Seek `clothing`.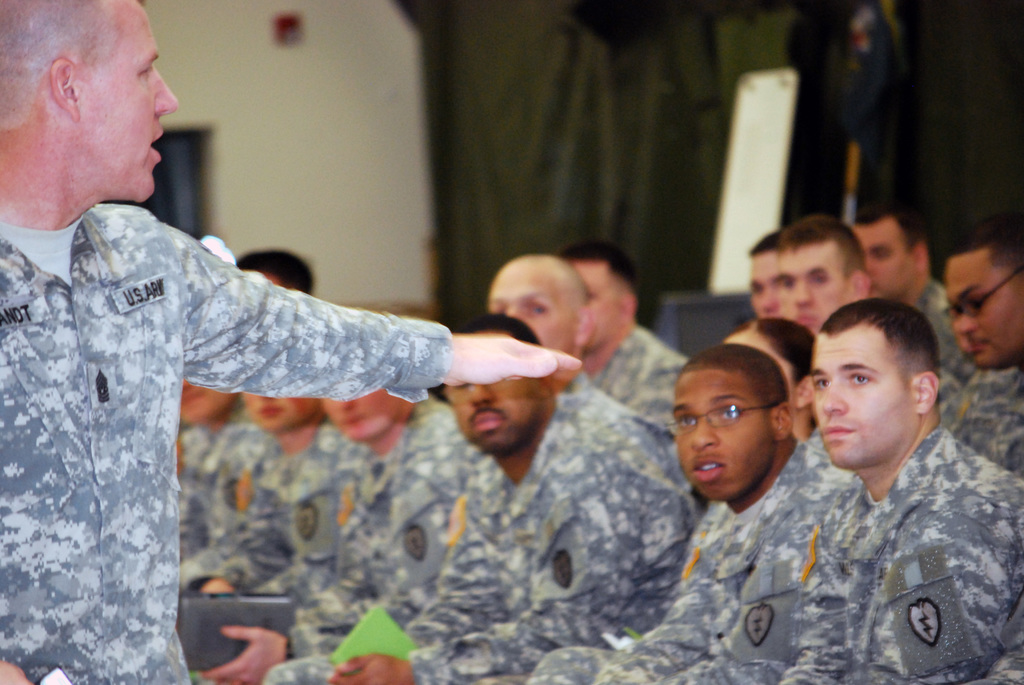
0:205:433:684.
